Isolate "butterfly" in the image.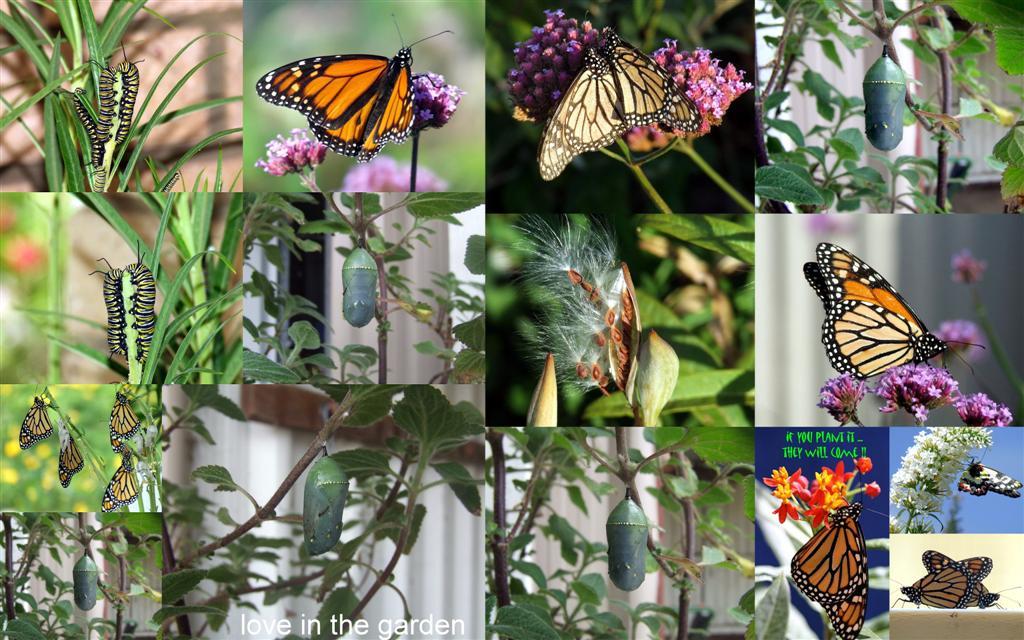
Isolated region: bbox(801, 241, 986, 382).
